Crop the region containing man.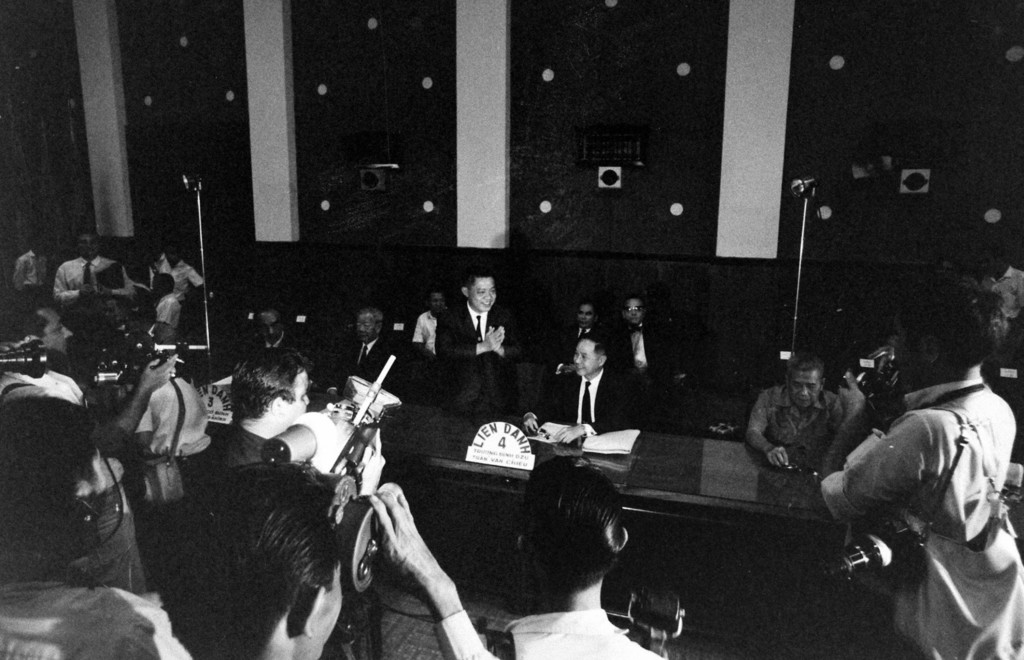
Crop region: (180,351,388,659).
